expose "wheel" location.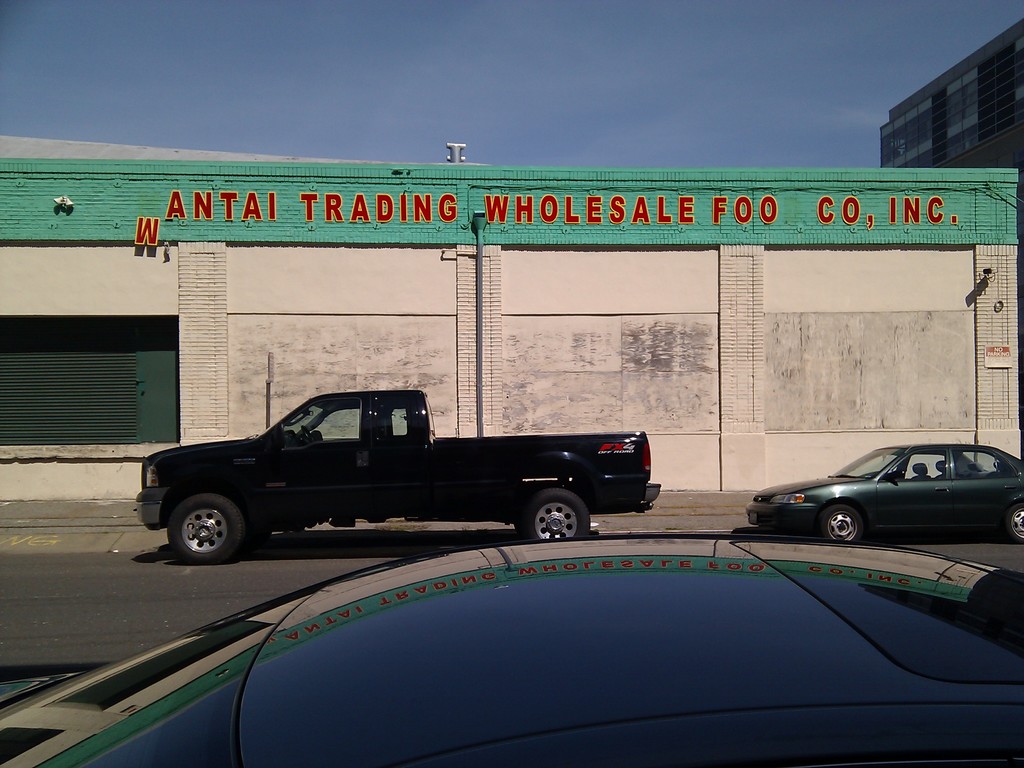
Exposed at Rect(813, 503, 868, 554).
